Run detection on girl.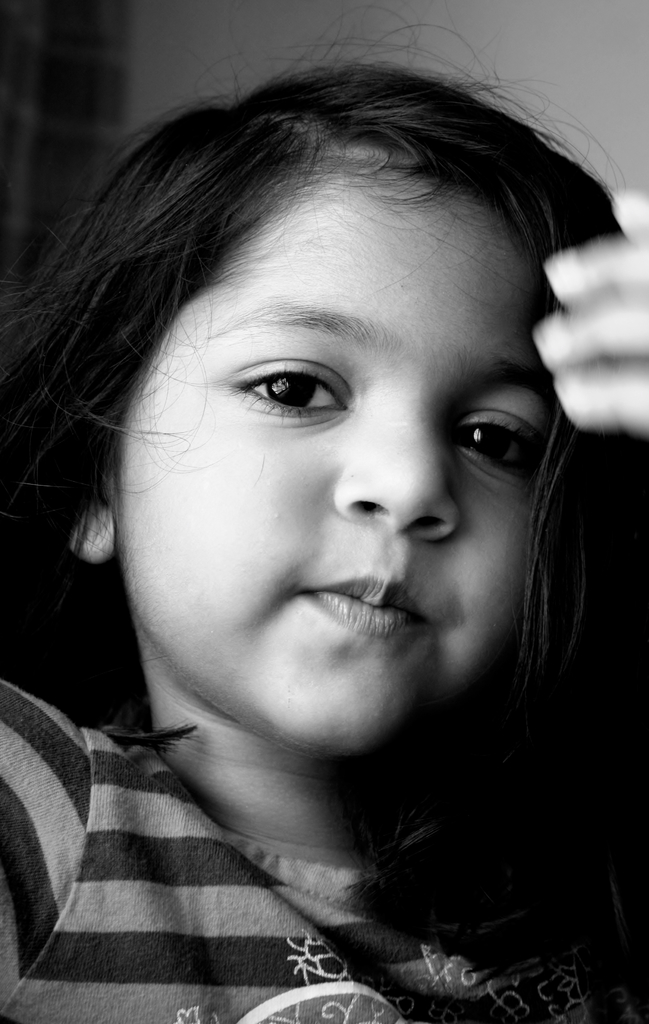
Result: l=0, t=0, r=648, b=1023.
